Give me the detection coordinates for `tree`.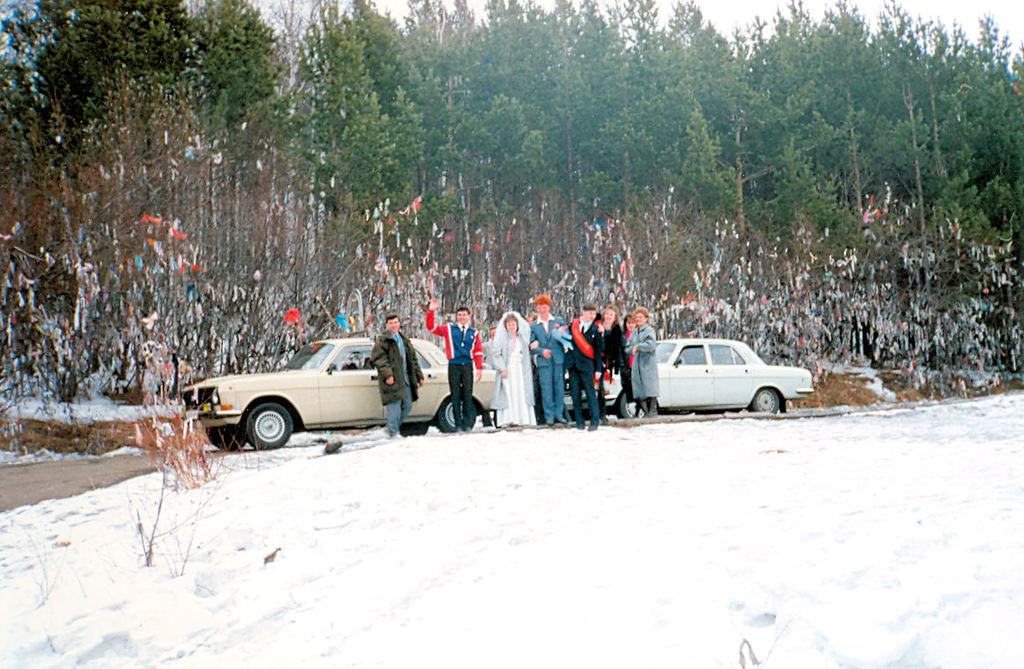
region(144, 0, 237, 340).
